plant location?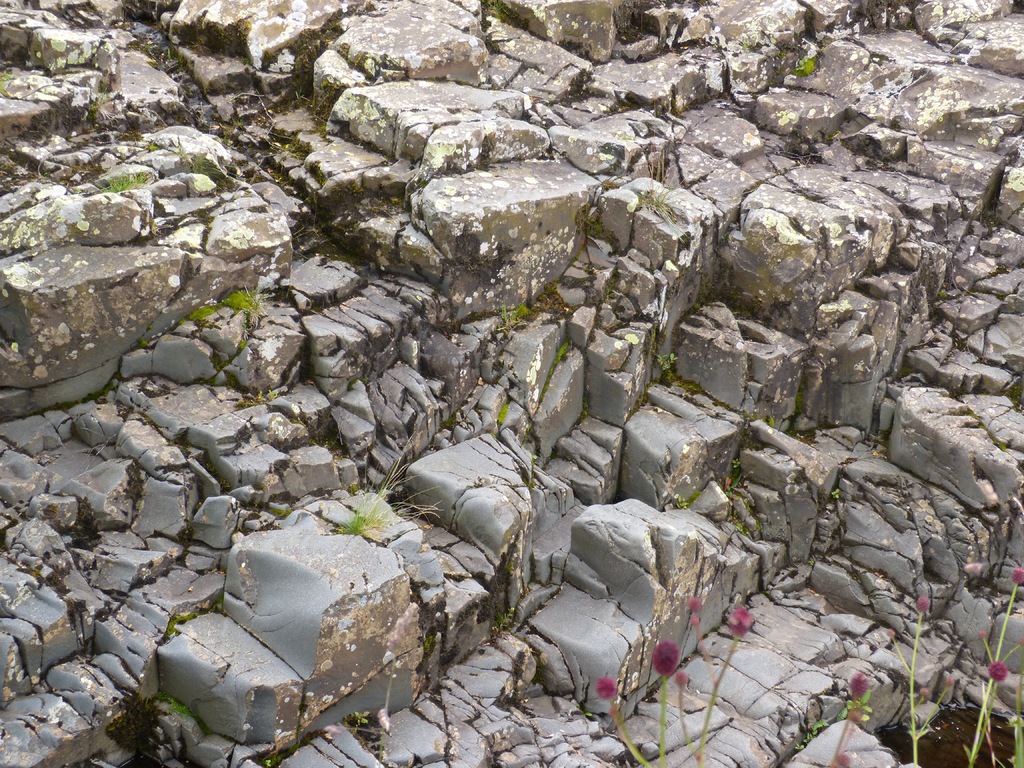
rect(797, 52, 818, 73)
